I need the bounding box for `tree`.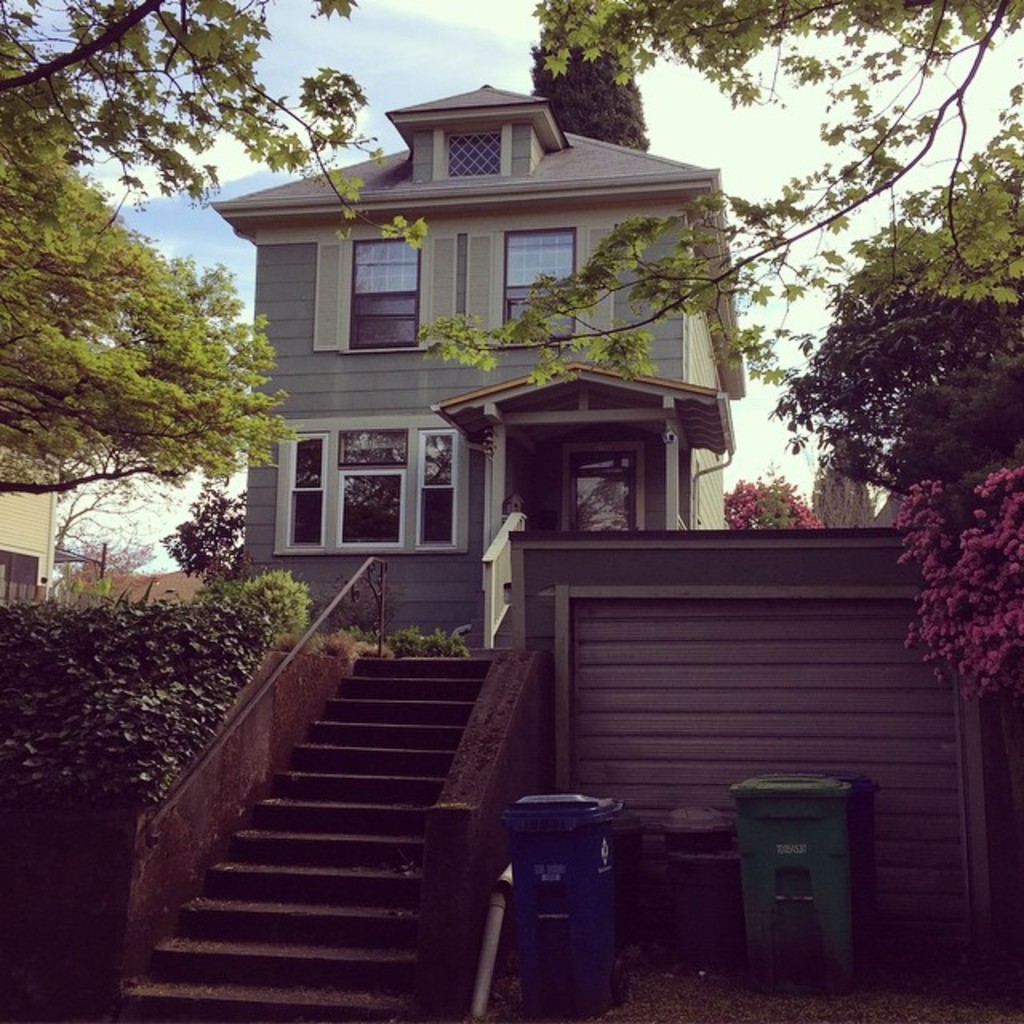
Here it is: Rect(30, 173, 274, 587).
